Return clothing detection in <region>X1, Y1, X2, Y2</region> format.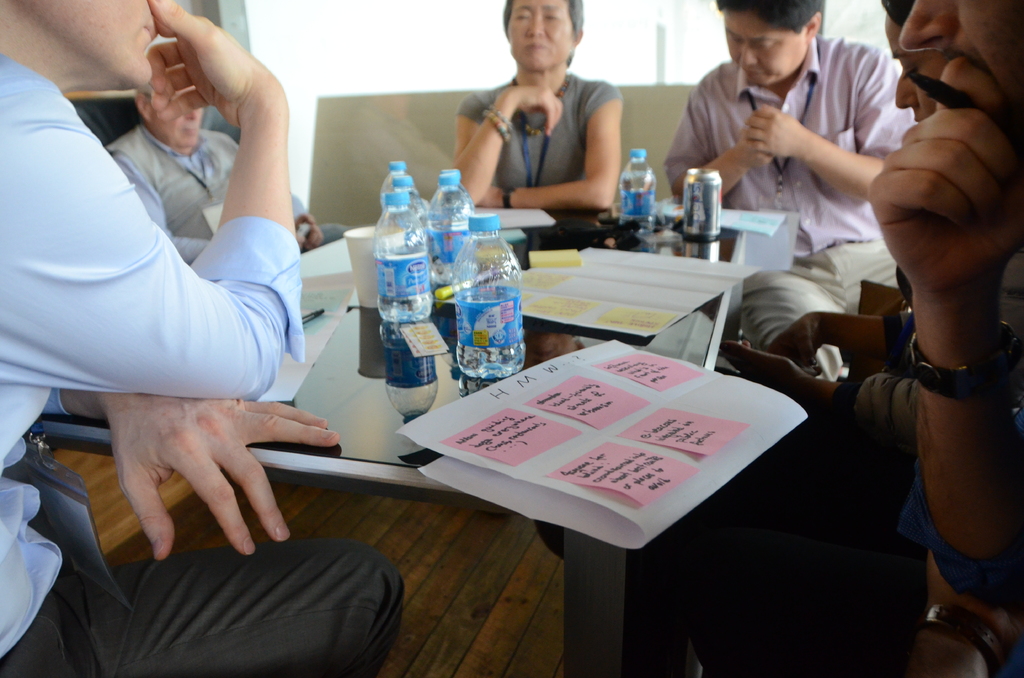
<region>663, 33, 916, 350</region>.
